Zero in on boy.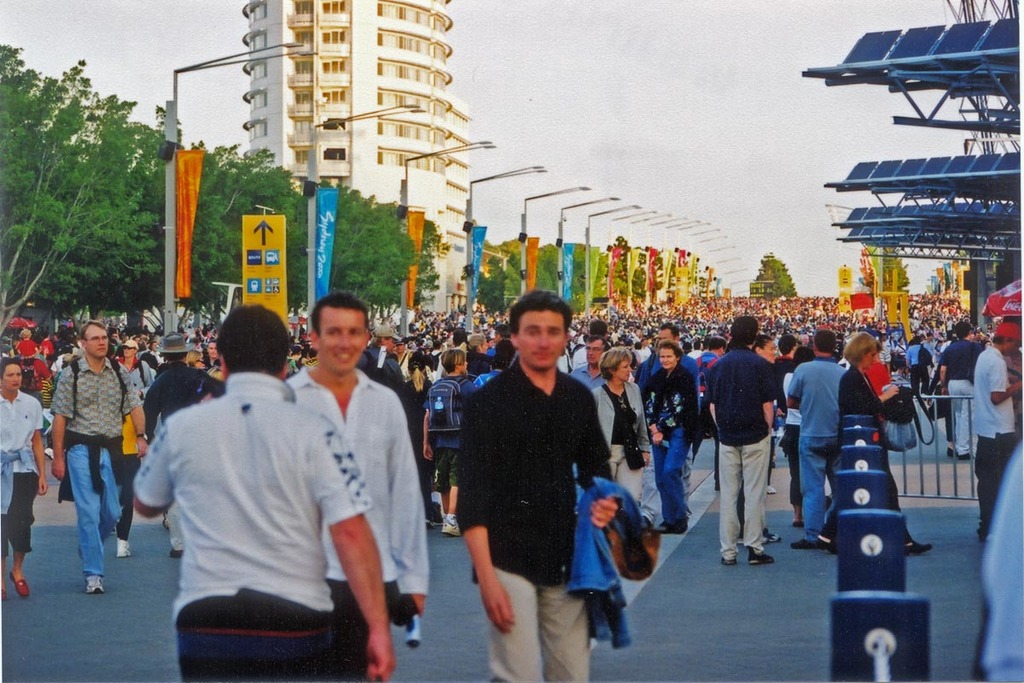
Zeroed in: {"x1": 31, "y1": 312, "x2": 141, "y2": 584}.
